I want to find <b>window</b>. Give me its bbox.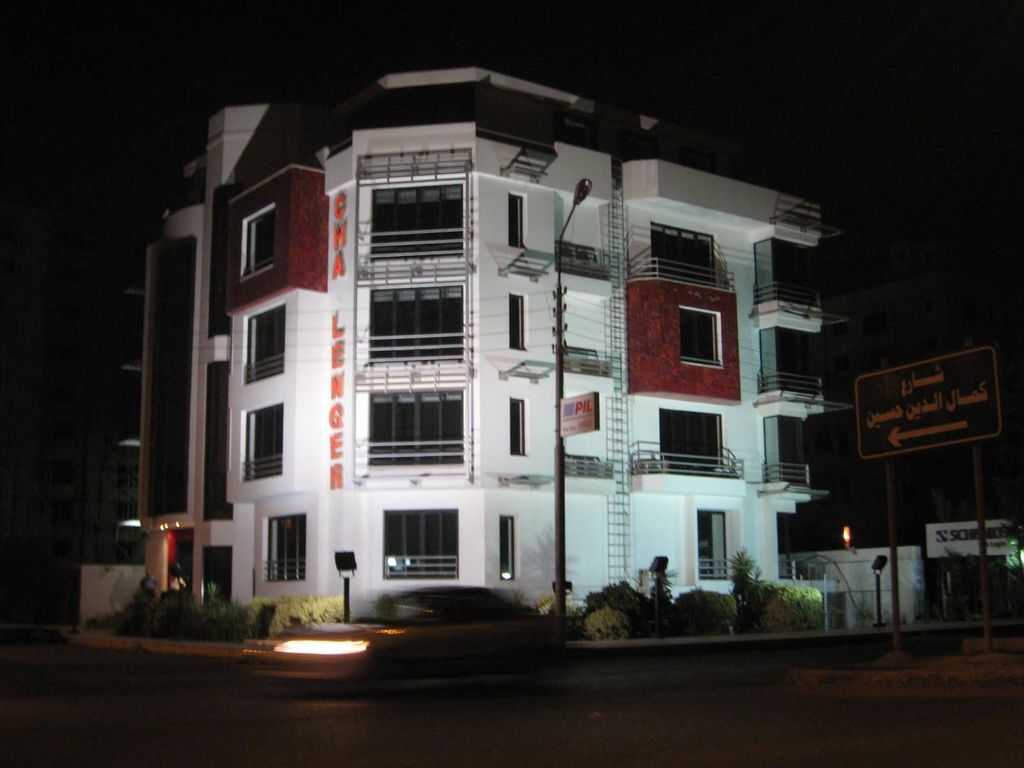
(690,511,726,572).
